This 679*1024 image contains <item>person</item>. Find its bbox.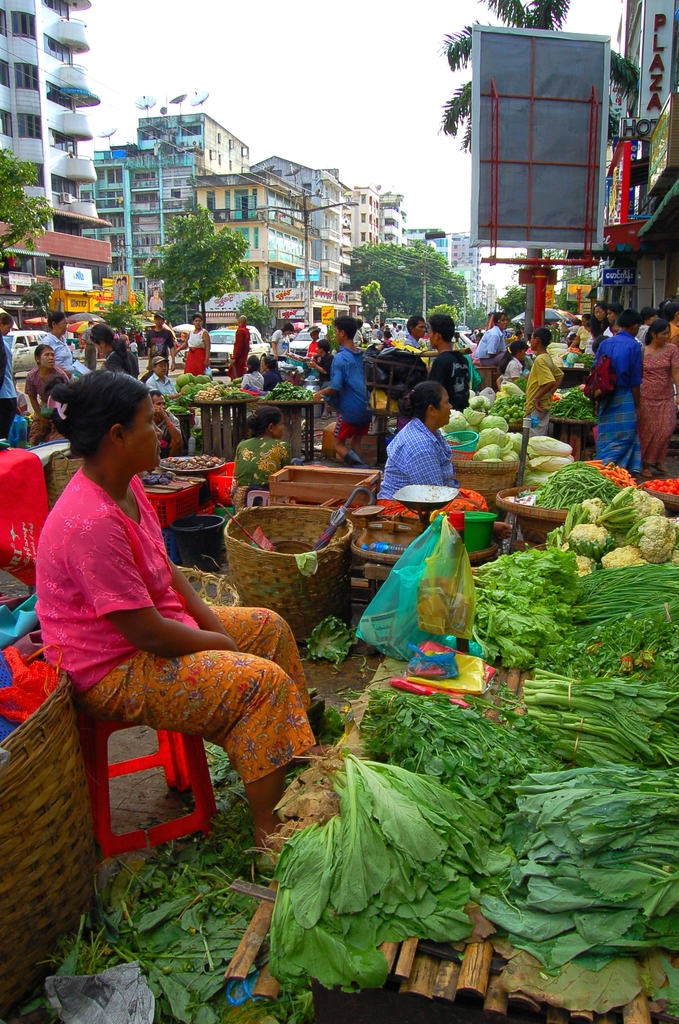
<box>0,312,19,449</box>.
